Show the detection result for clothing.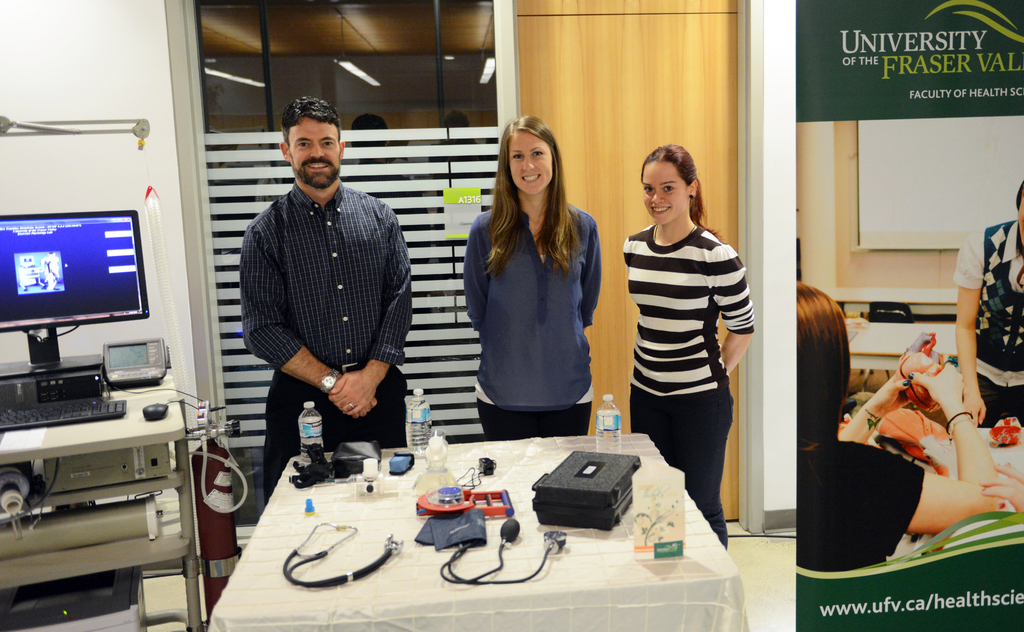
select_region(461, 200, 602, 441).
